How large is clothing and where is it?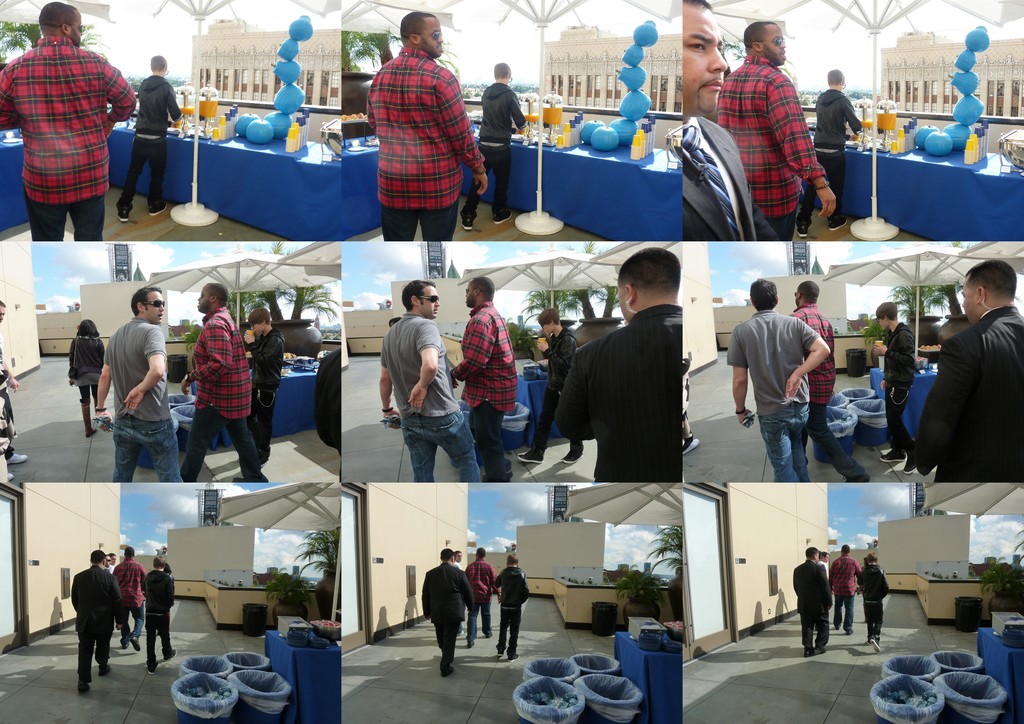
Bounding box: [x1=530, y1=324, x2=581, y2=462].
